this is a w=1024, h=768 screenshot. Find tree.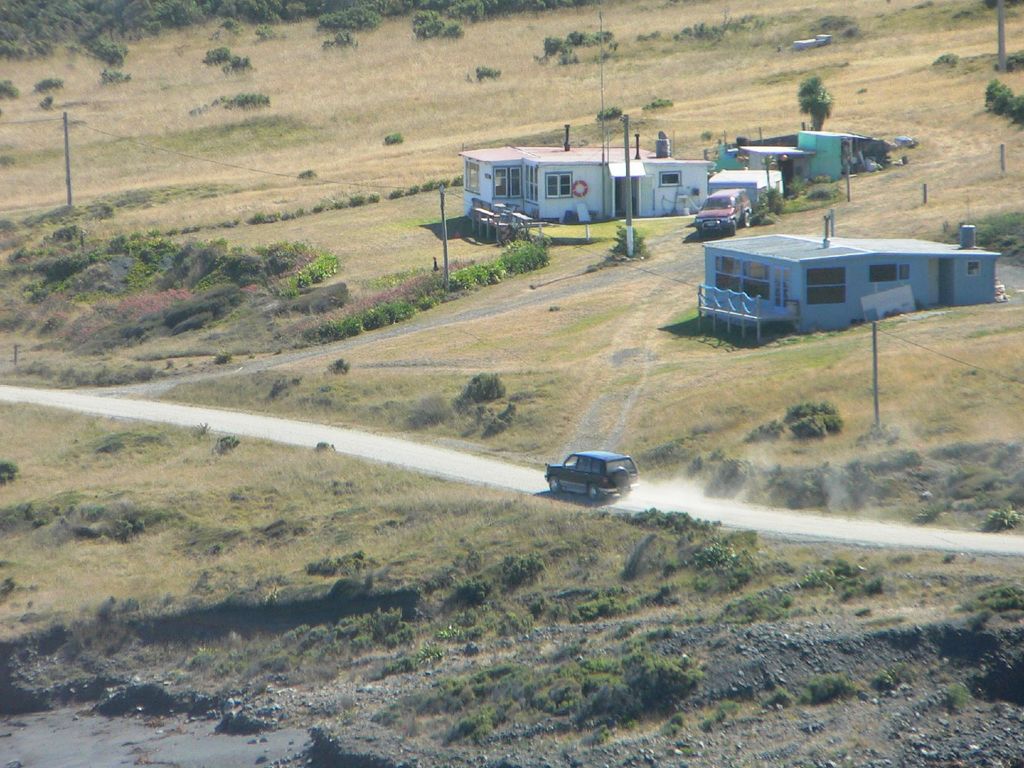
Bounding box: <bbox>798, 76, 837, 134</bbox>.
